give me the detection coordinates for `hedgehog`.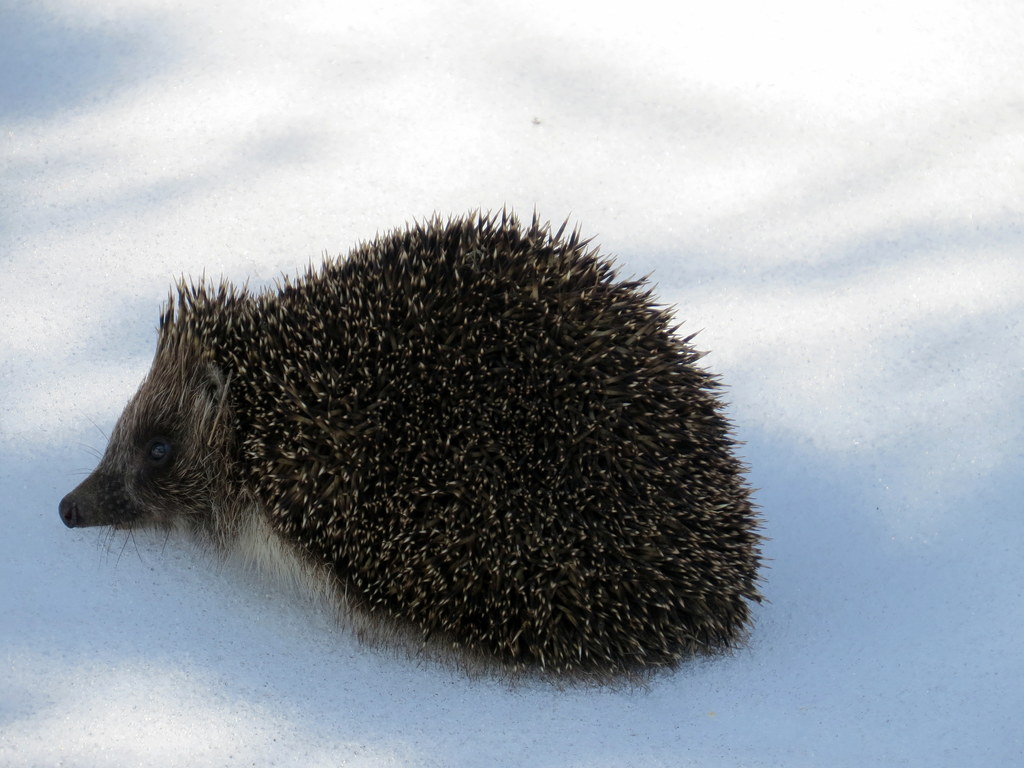
box(54, 196, 776, 698).
